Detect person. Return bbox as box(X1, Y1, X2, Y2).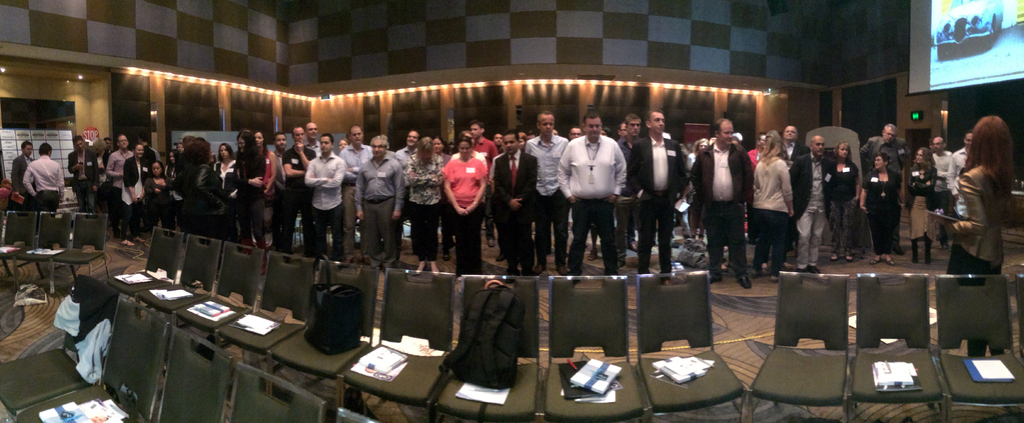
box(436, 124, 499, 281).
